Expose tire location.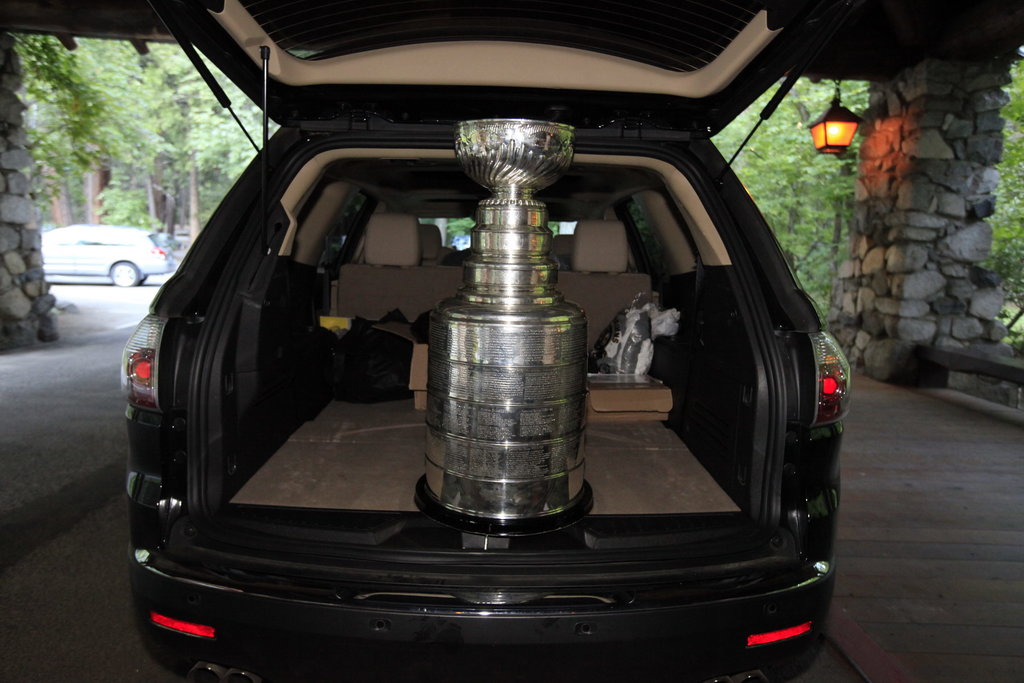
Exposed at <box>111,258,137,289</box>.
